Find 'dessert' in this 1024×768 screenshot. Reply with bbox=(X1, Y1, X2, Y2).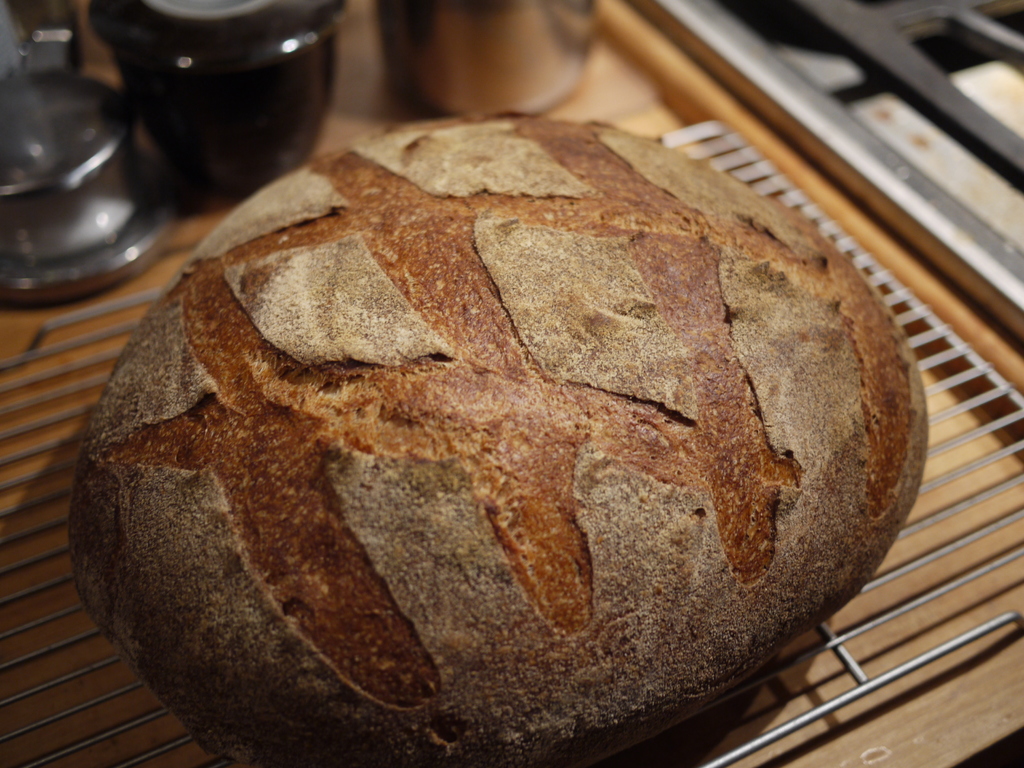
bbox=(77, 104, 938, 767).
